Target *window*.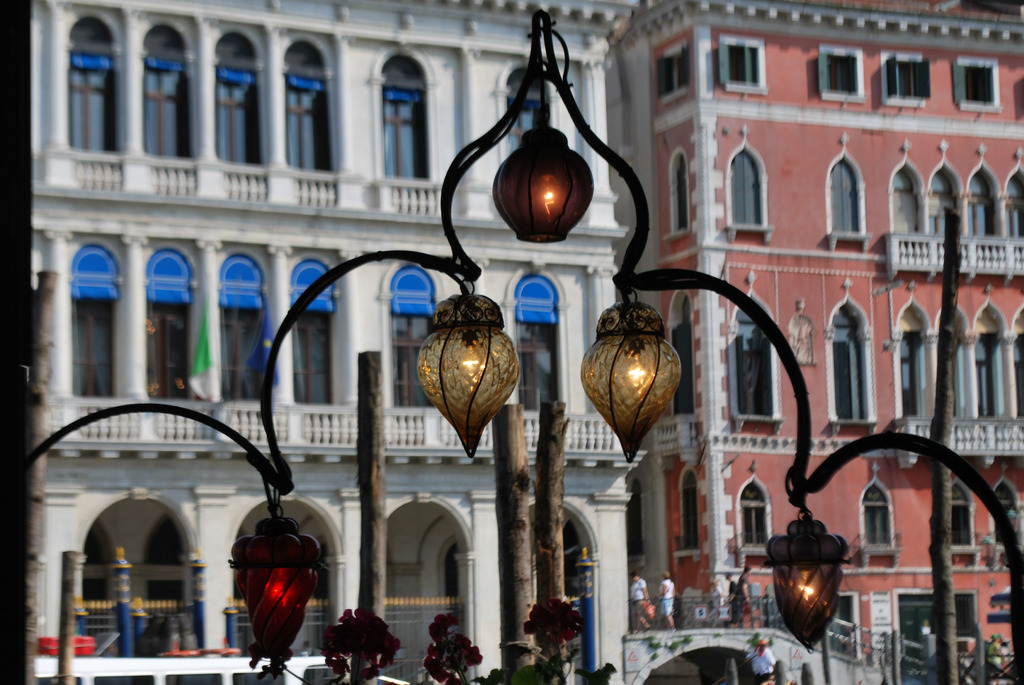
Target region: [x1=925, y1=166, x2=964, y2=249].
